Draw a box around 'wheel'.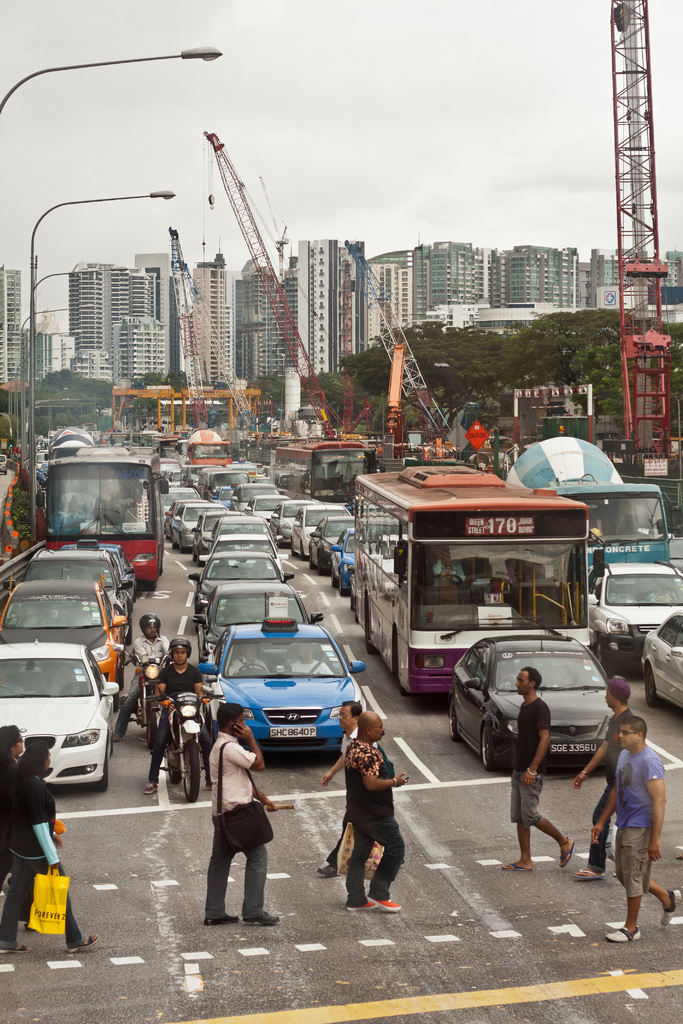
<box>120,606,136,644</box>.
